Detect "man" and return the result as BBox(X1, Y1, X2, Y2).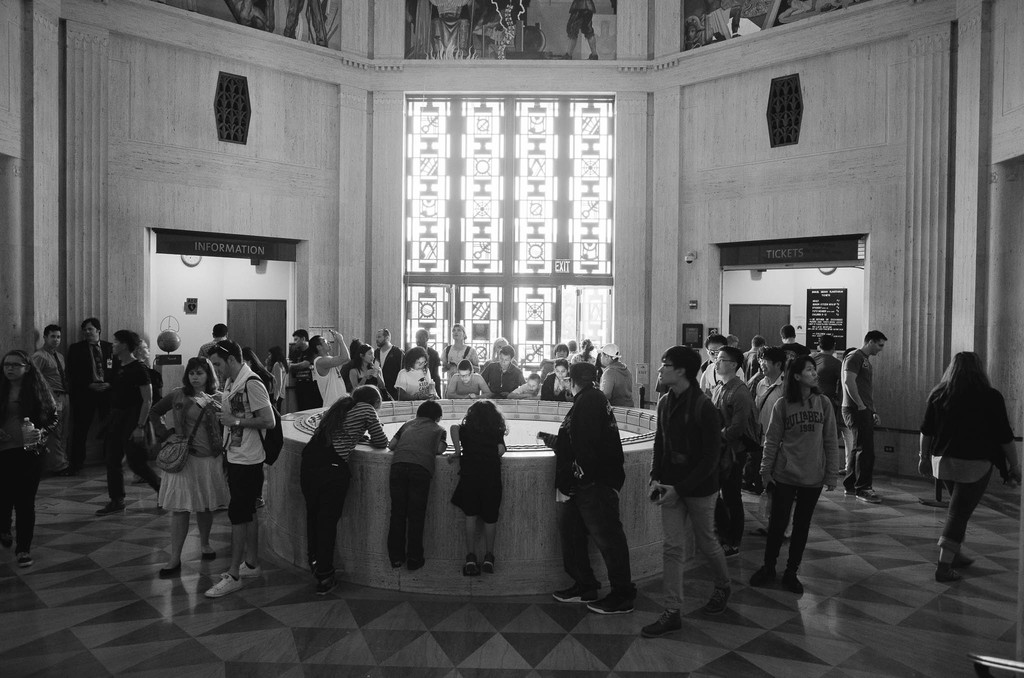
BBox(808, 339, 841, 412).
